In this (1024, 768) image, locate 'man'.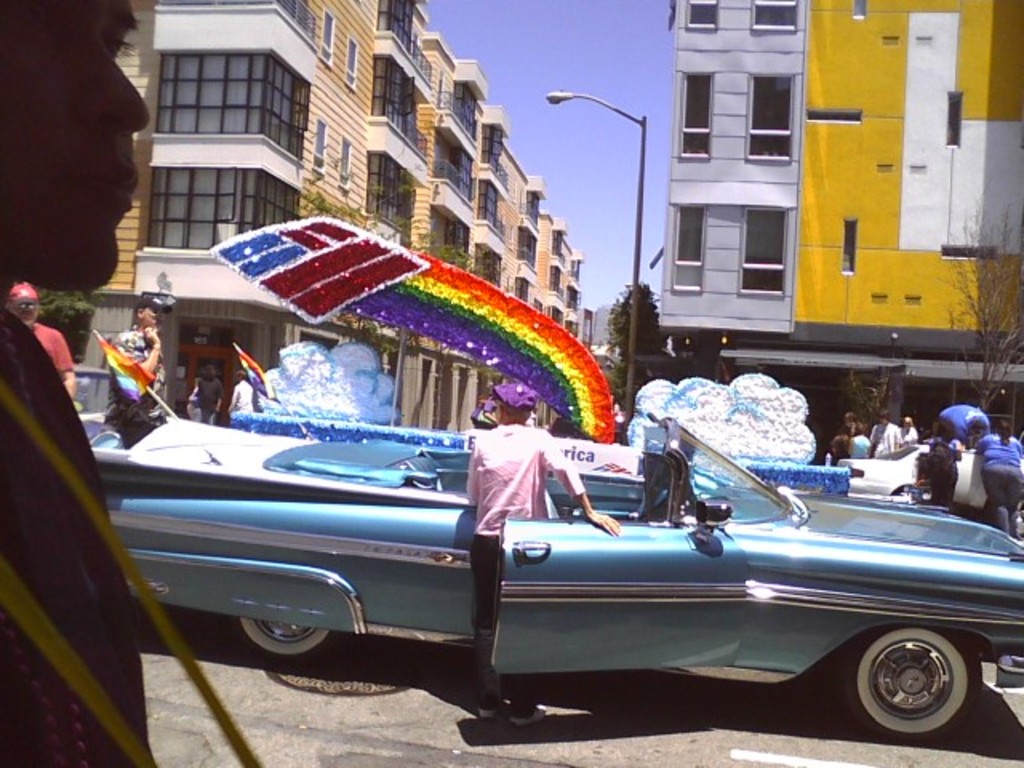
Bounding box: (99,293,174,432).
